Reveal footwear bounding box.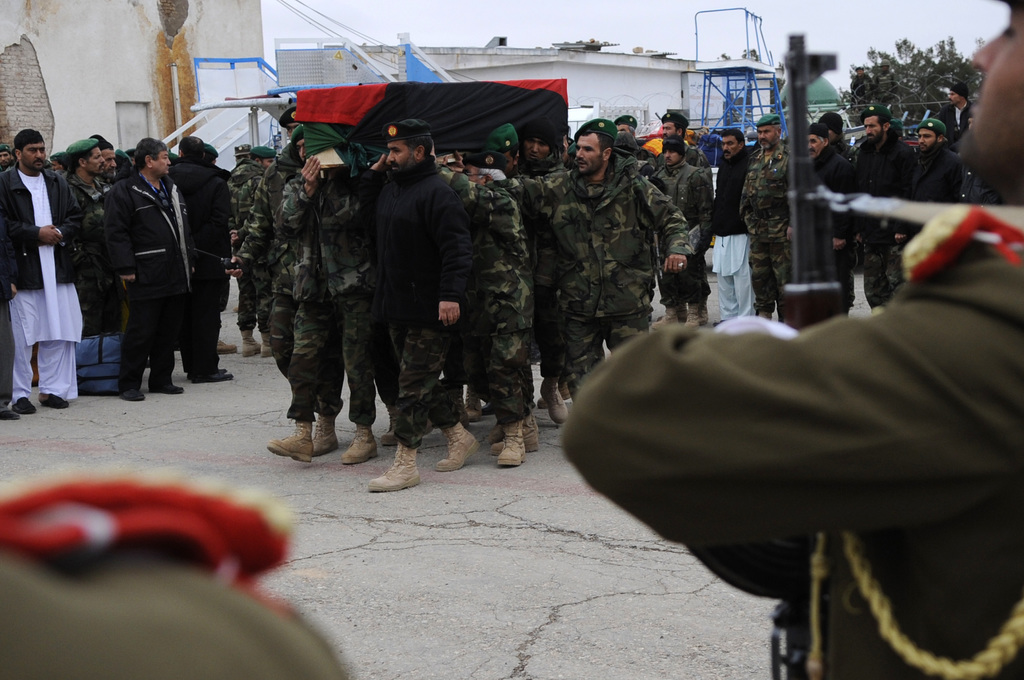
Revealed: crop(196, 366, 232, 382).
